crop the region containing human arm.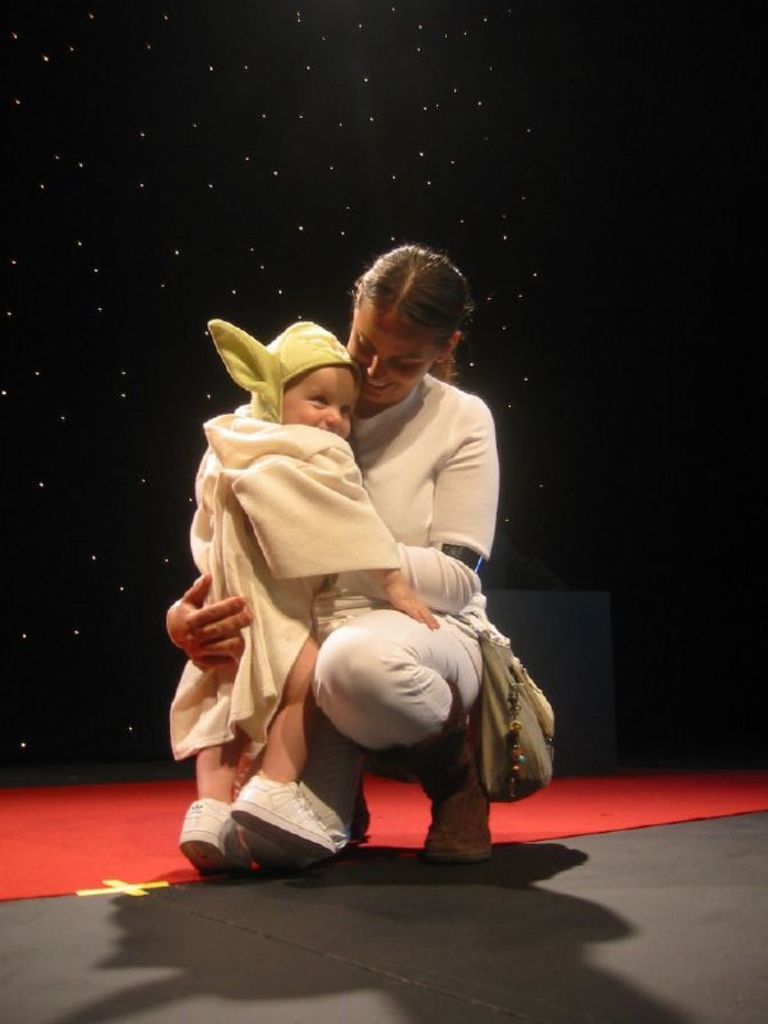
Crop region: (x1=360, y1=406, x2=499, y2=613).
